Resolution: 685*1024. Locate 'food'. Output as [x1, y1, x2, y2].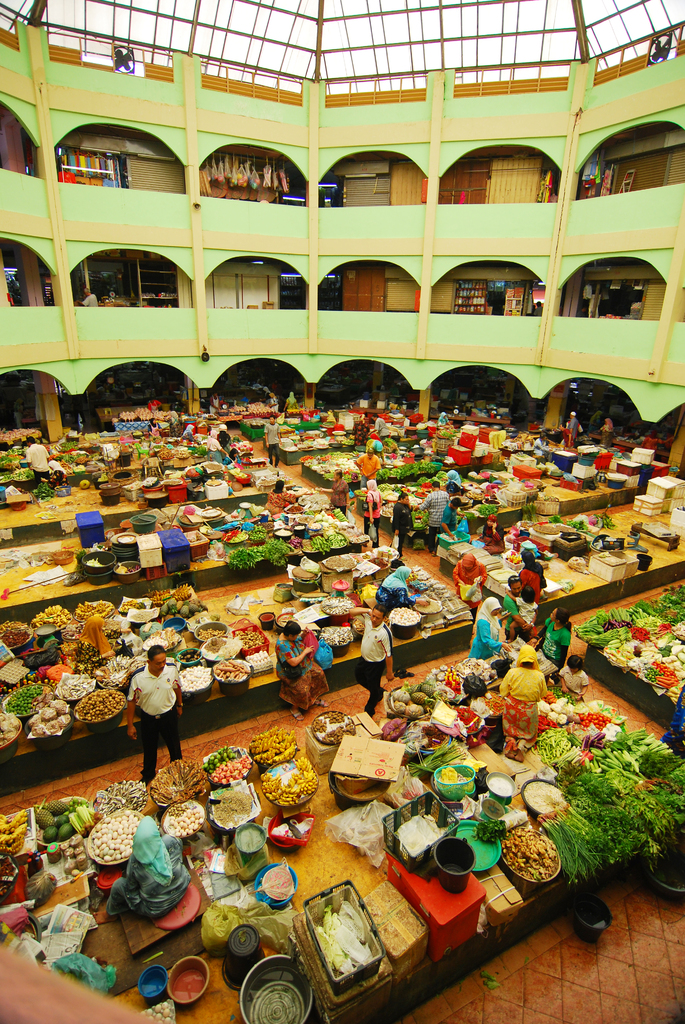
[503, 828, 553, 877].
